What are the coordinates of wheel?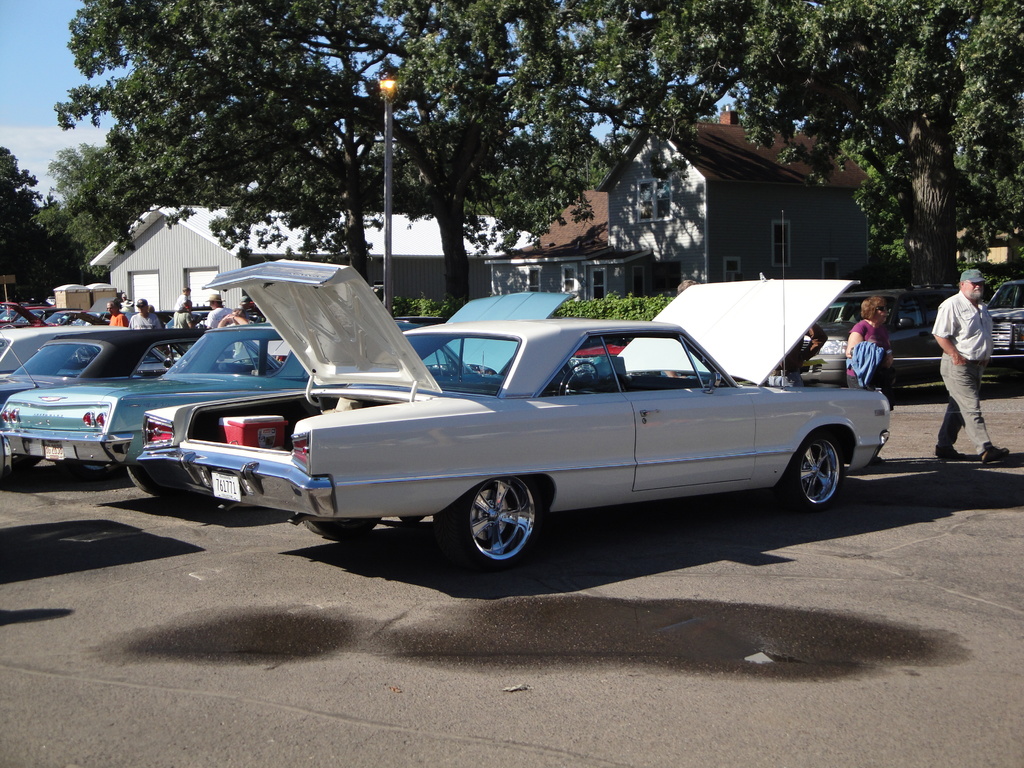
128 461 178 499.
